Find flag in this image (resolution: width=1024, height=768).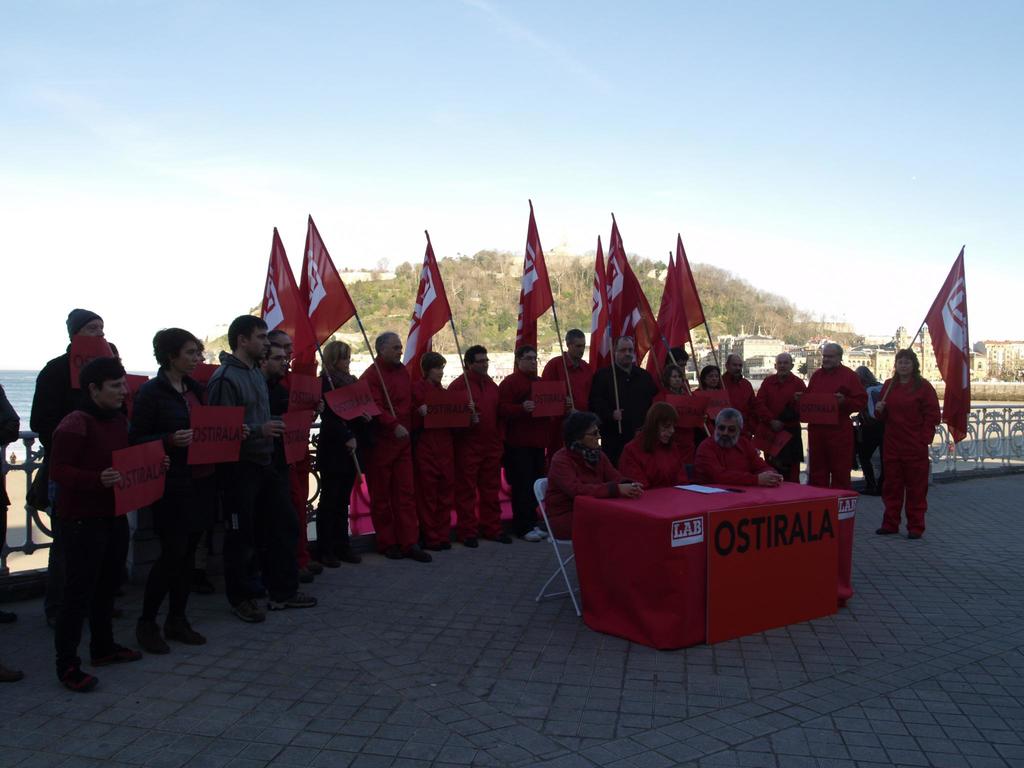
x1=402 y1=228 x2=450 y2=381.
